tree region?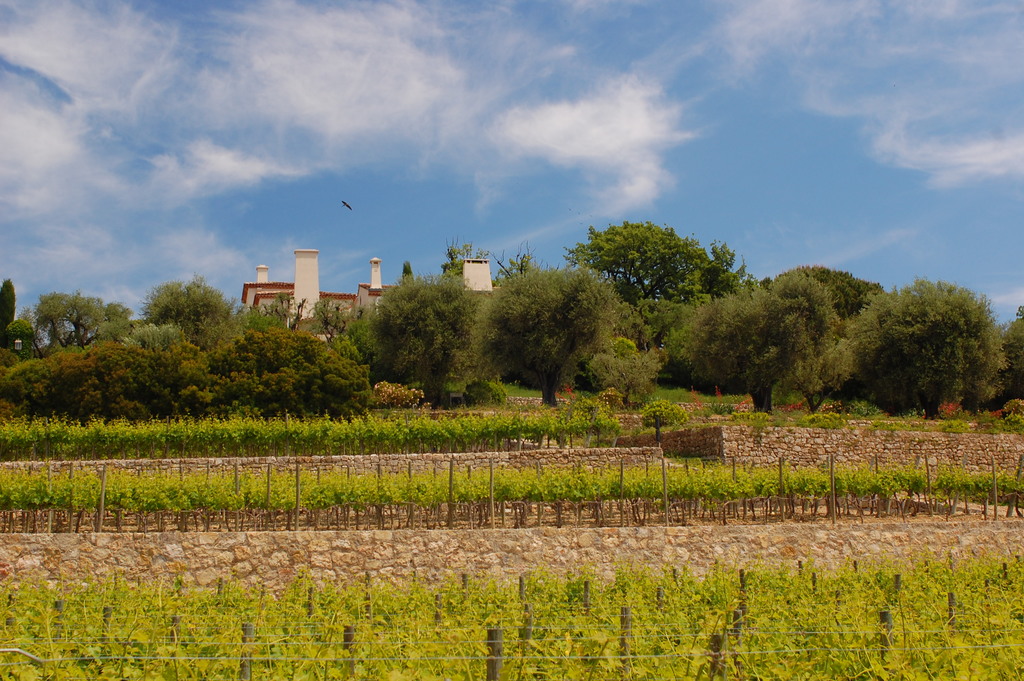
region(143, 272, 238, 343)
